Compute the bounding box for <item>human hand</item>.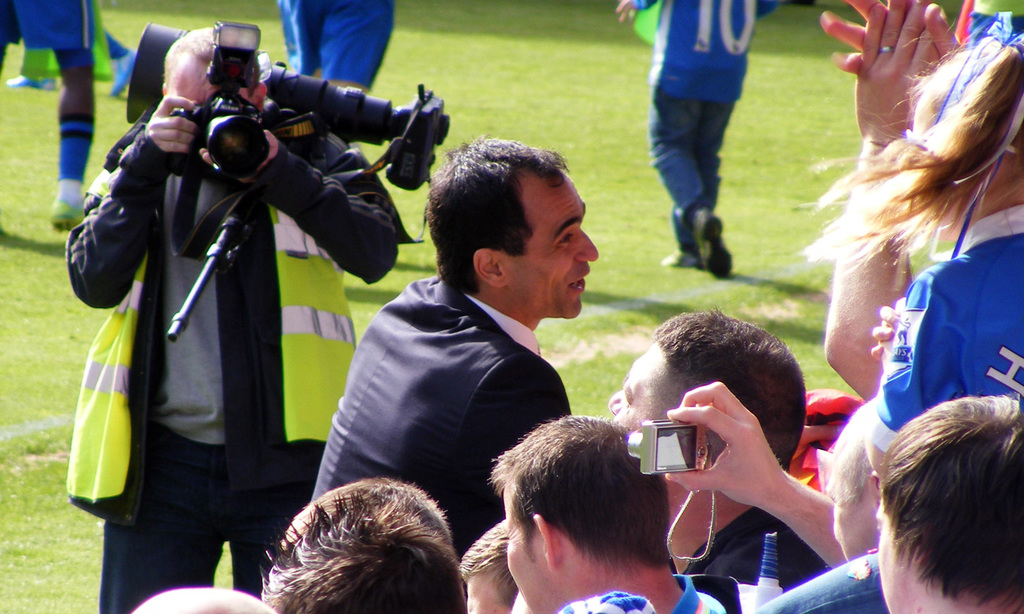
(679,393,829,560).
